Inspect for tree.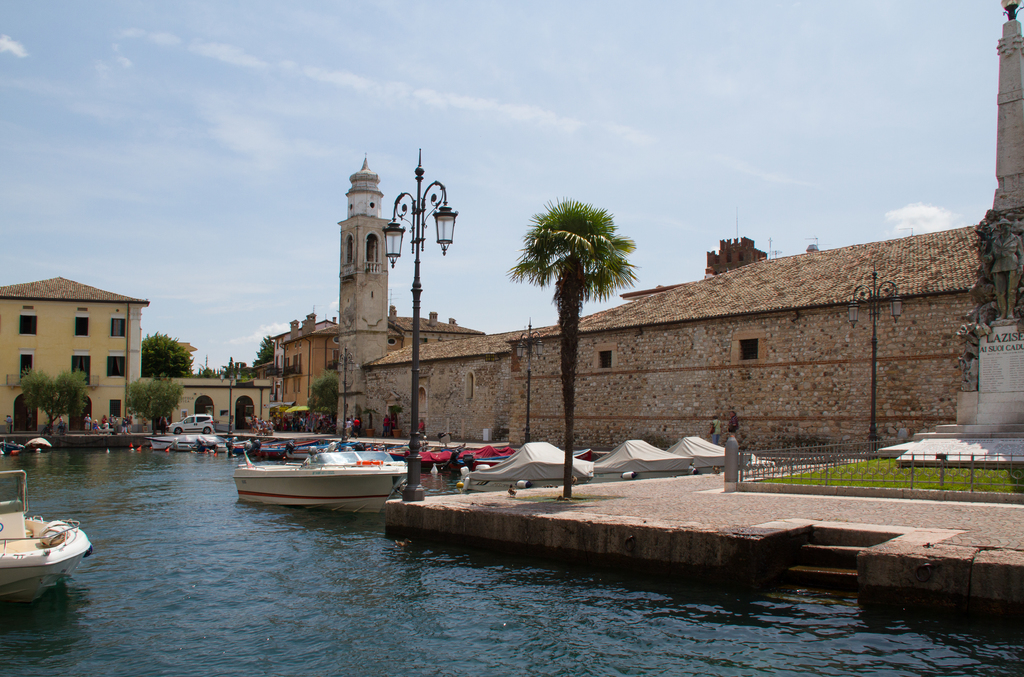
Inspection: 141,329,196,379.
